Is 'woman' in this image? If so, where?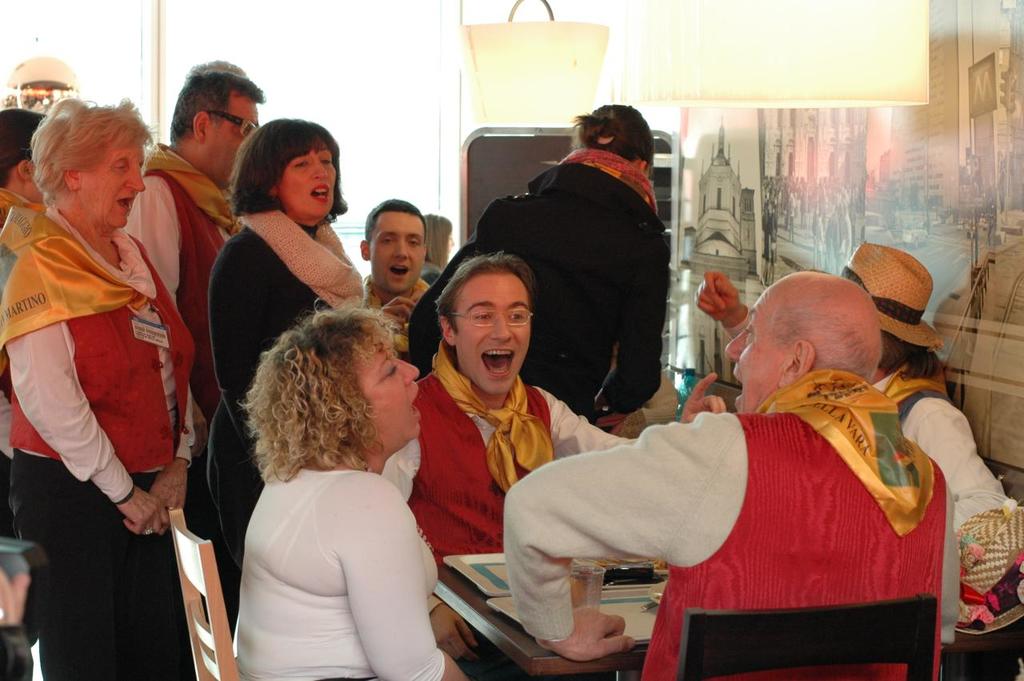
Yes, at {"left": 182, "top": 114, "right": 359, "bottom": 628}.
